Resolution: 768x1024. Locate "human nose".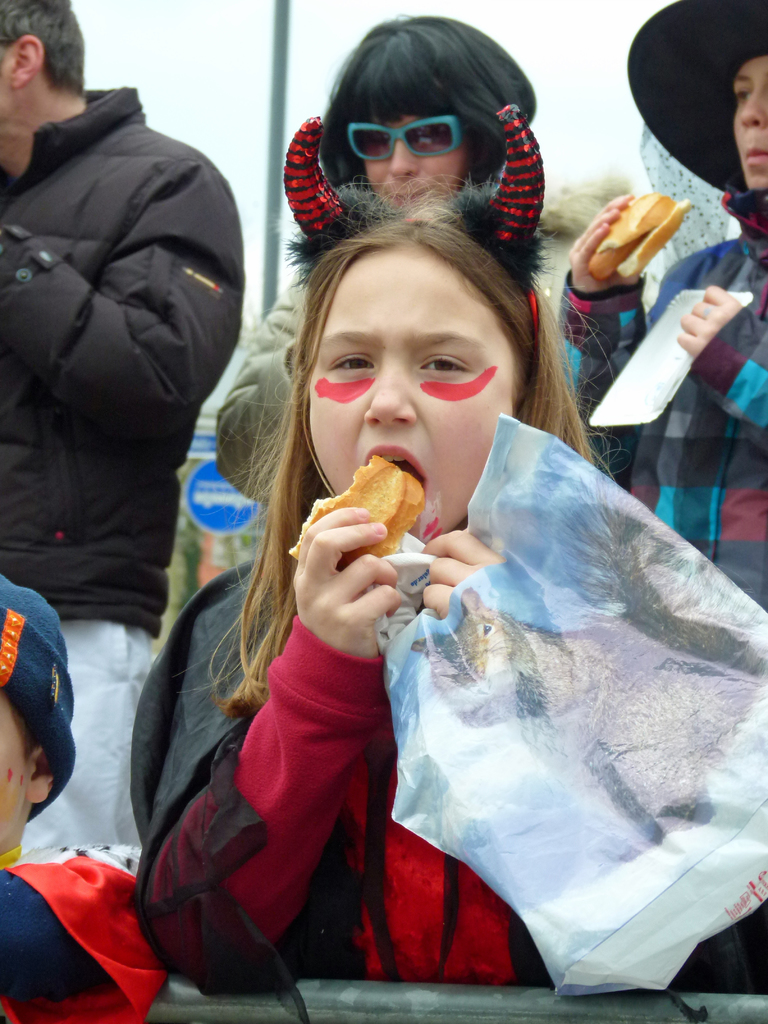
locate(388, 131, 411, 176).
